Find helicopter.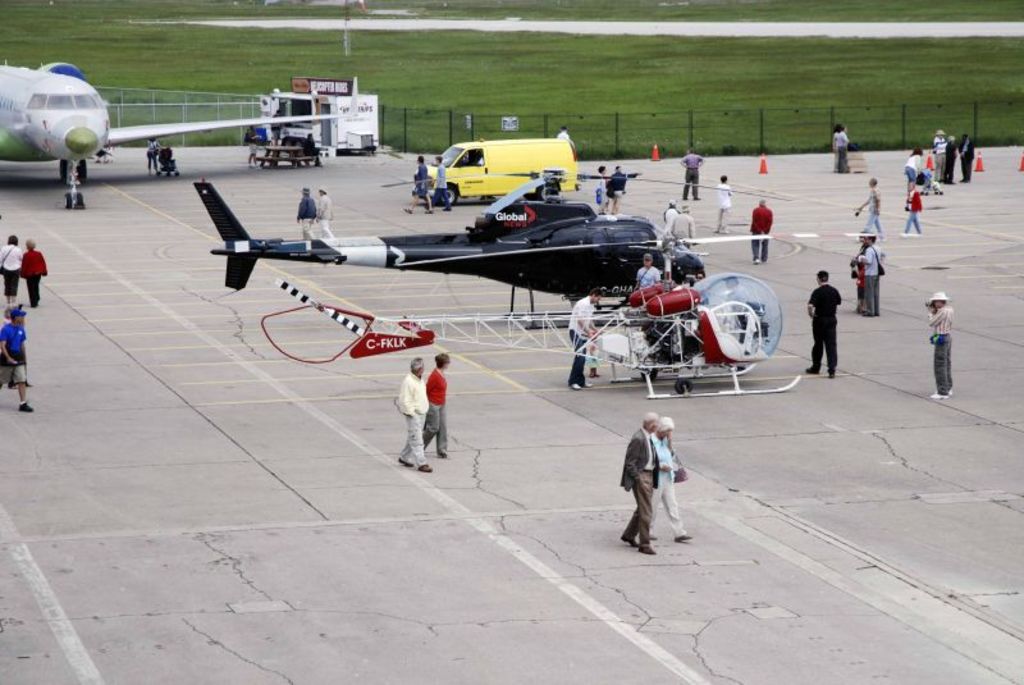
{"x1": 273, "y1": 227, "x2": 887, "y2": 396}.
